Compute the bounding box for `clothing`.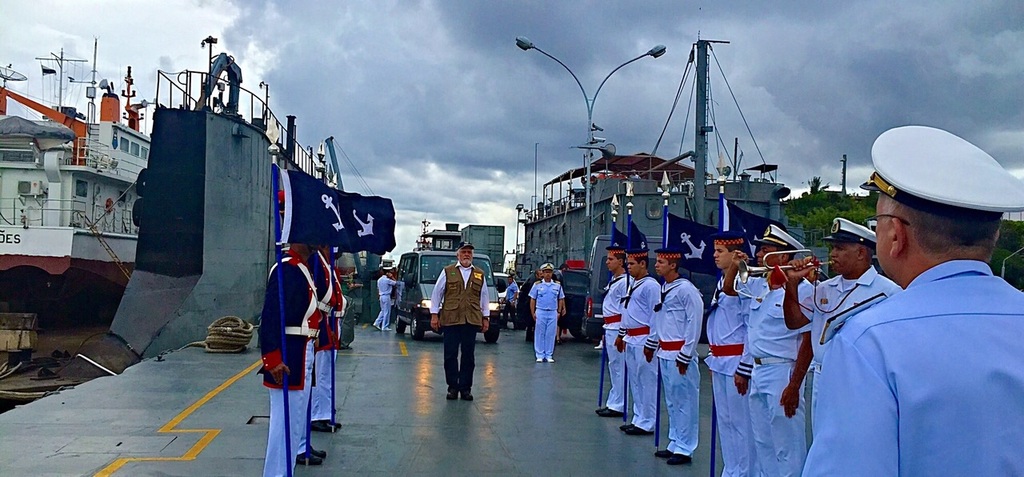
422/259/495/387.
